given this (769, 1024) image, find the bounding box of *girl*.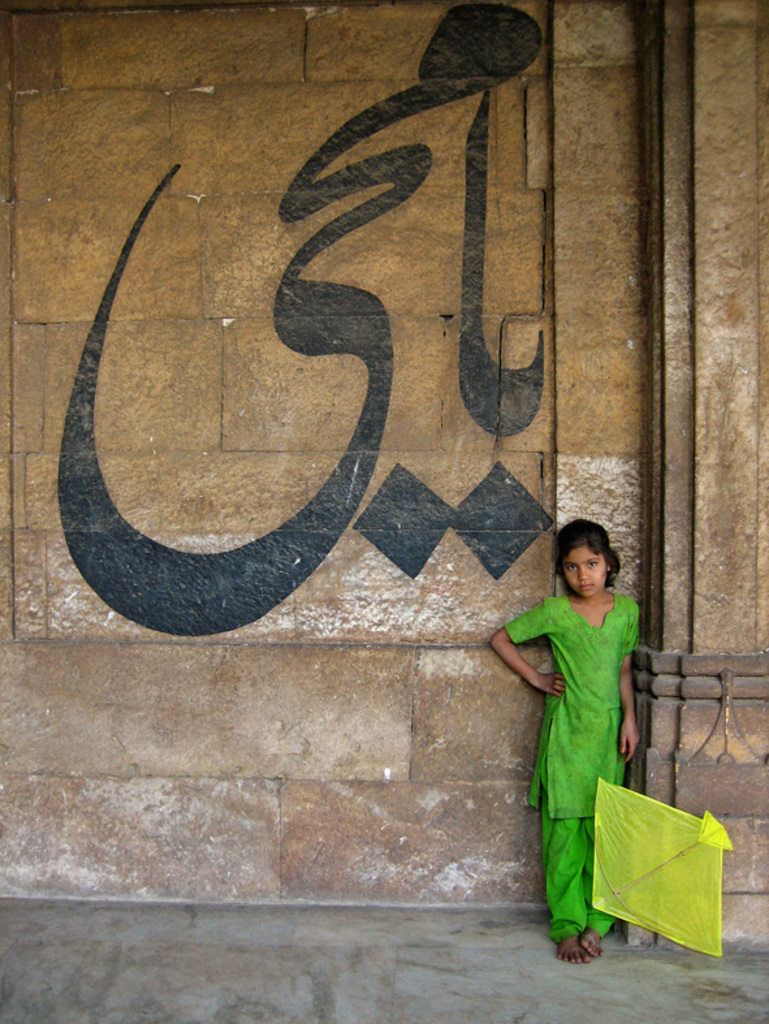
x1=480 y1=519 x2=647 y2=972.
